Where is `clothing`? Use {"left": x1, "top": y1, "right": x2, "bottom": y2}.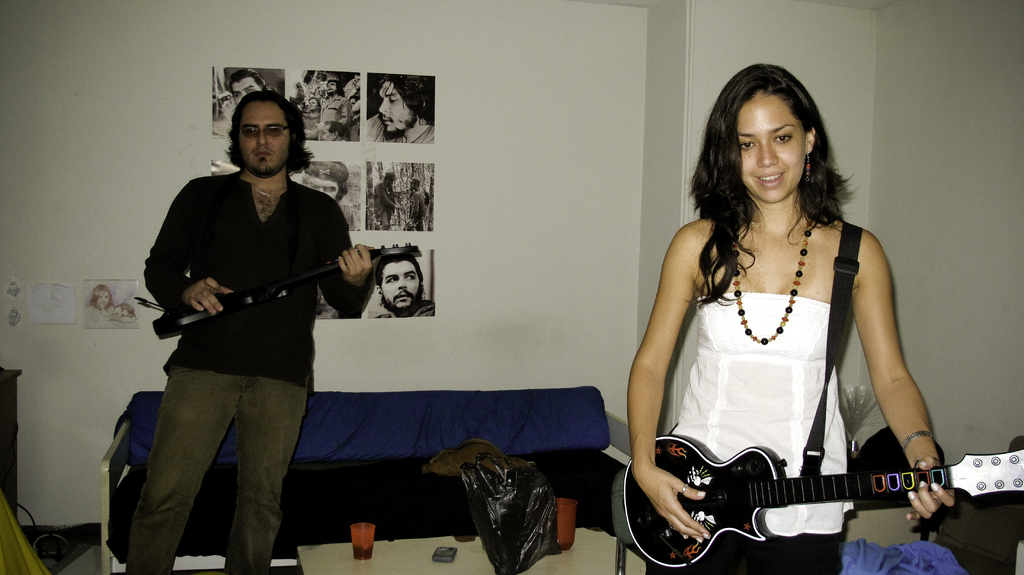
{"left": 141, "top": 166, "right": 364, "bottom": 508}.
